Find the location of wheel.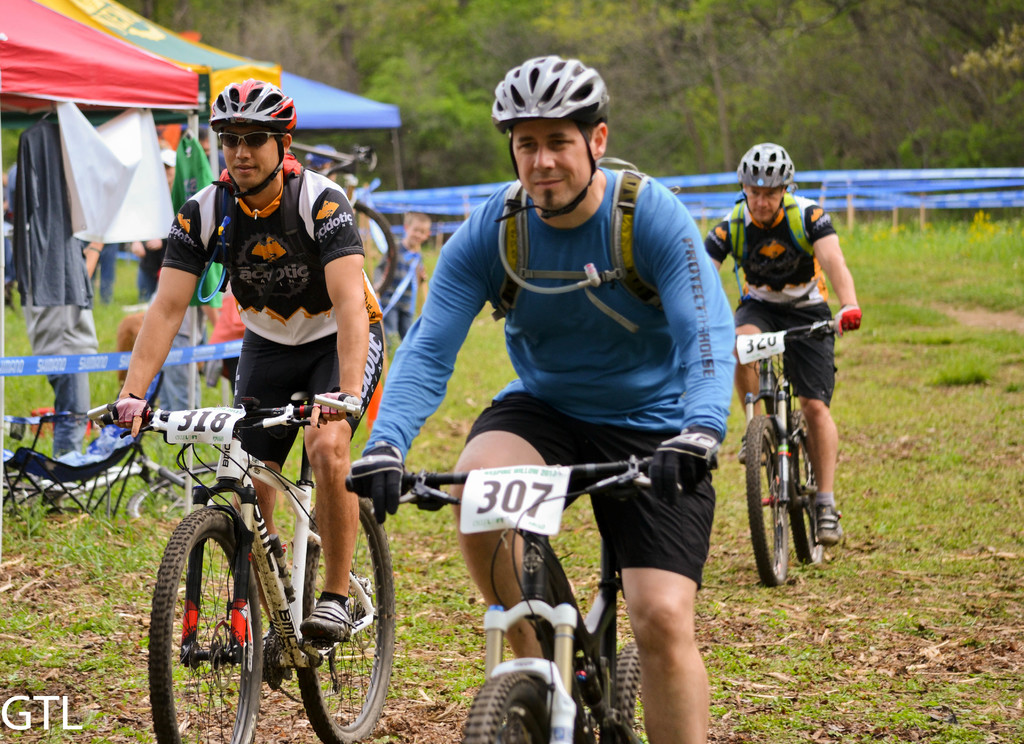
Location: select_region(788, 418, 824, 569).
